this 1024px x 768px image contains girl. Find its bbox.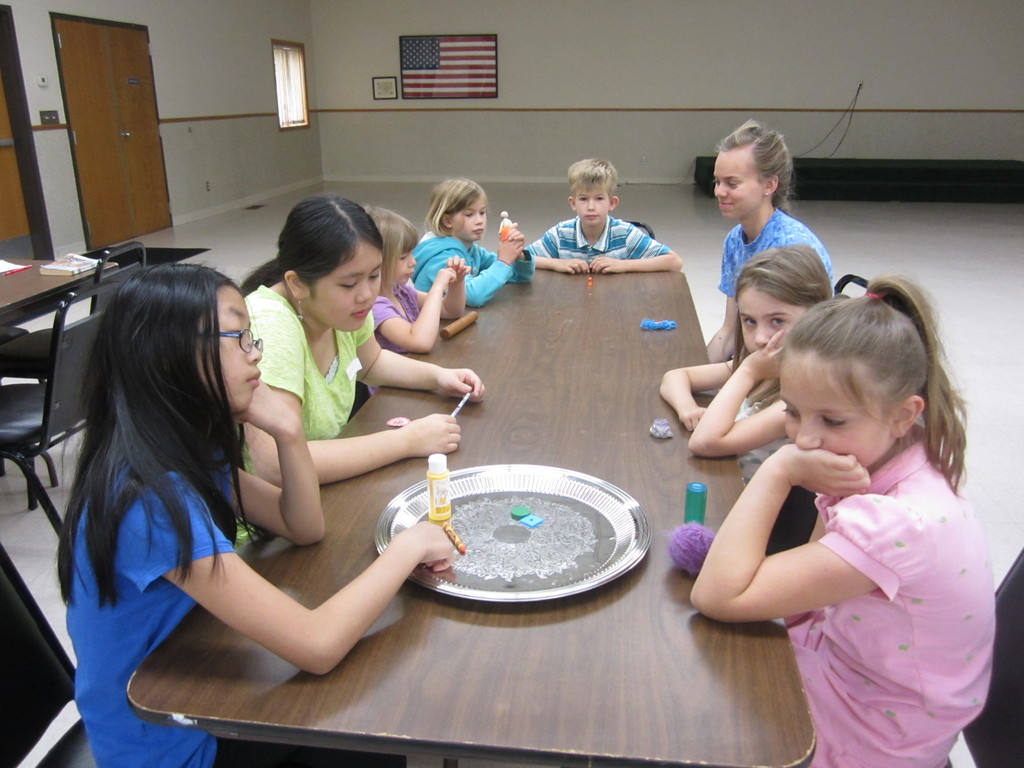
bbox(689, 280, 988, 767).
